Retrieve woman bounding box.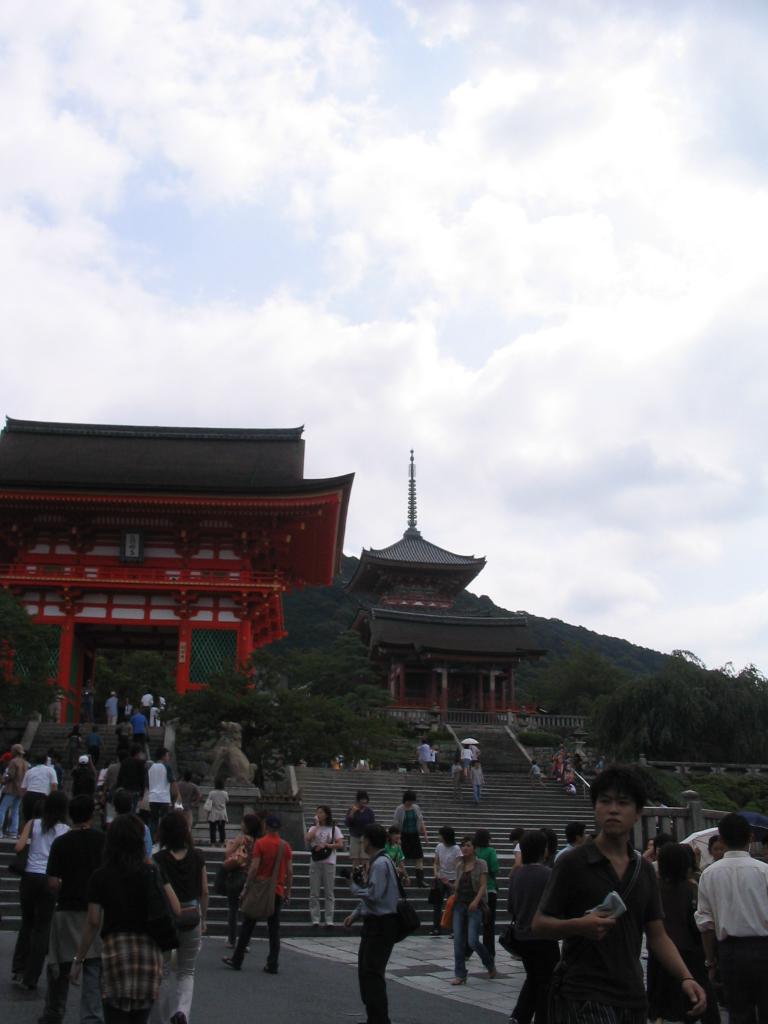
Bounding box: box=[63, 727, 89, 767].
